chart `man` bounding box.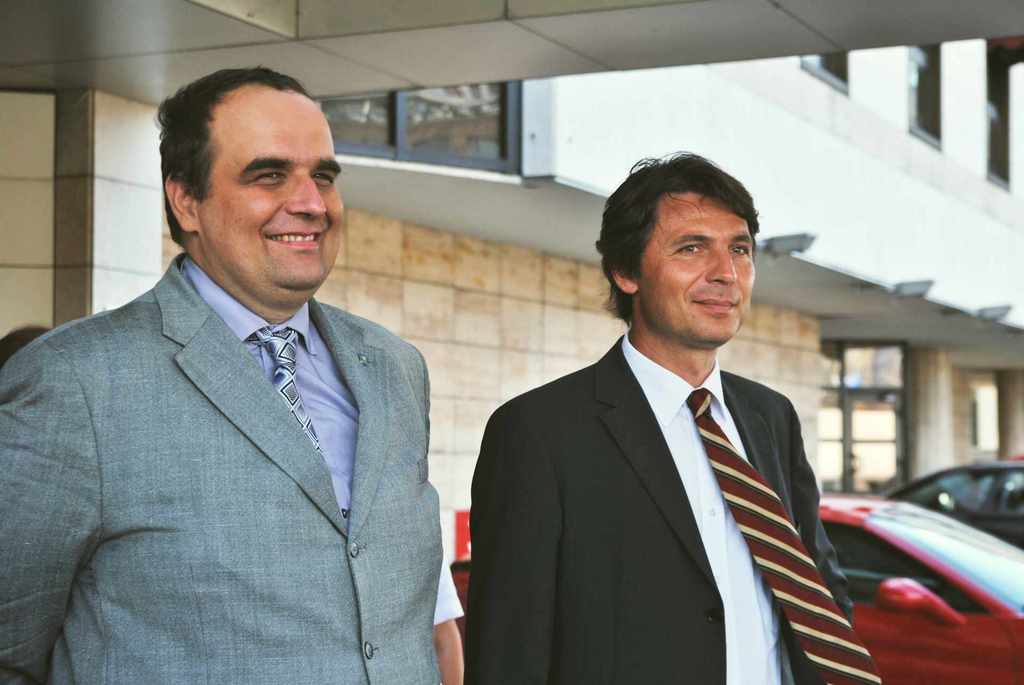
Charted: bbox=(464, 150, 885, 684).
